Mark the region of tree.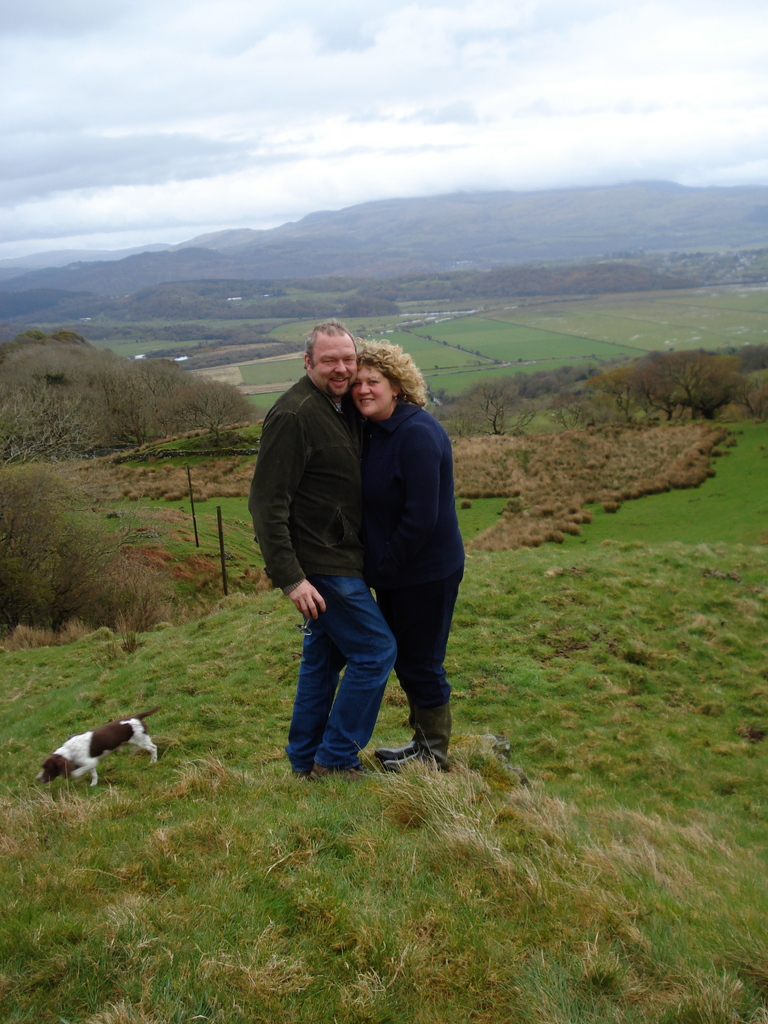
Region: 0, 330, 195, 460.
